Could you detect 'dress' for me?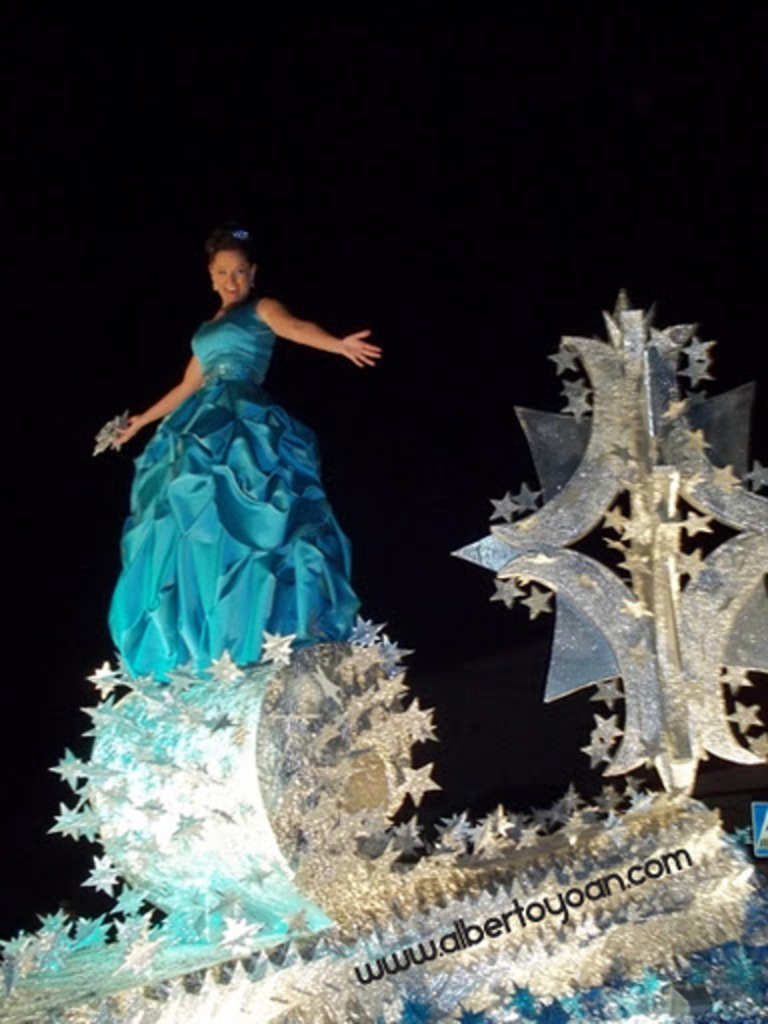
Detection result: 104 292 364 674.
